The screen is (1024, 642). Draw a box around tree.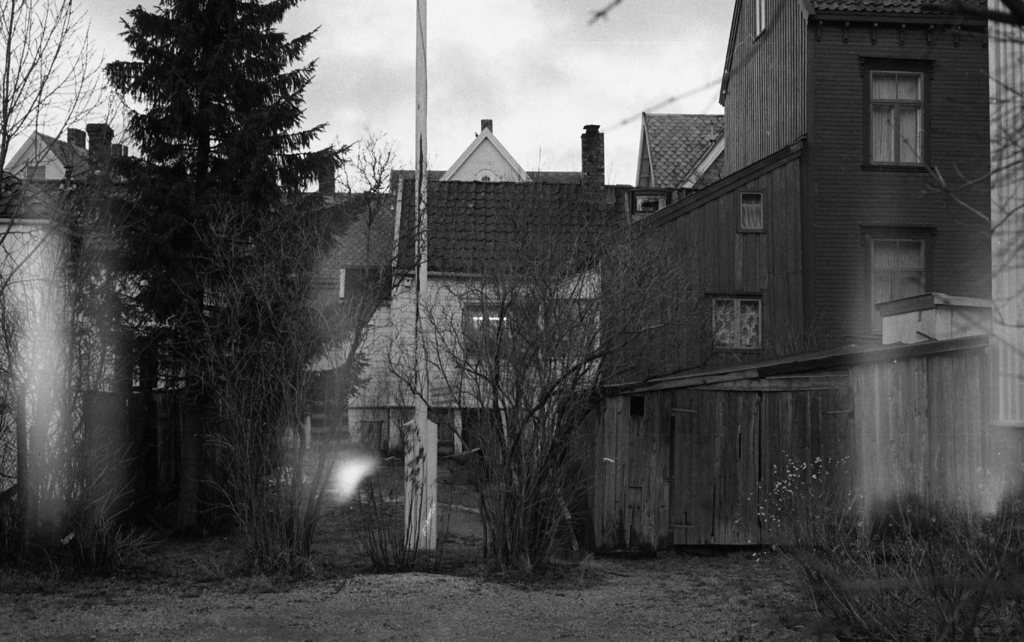
detection(377, 143, 706, 591).
